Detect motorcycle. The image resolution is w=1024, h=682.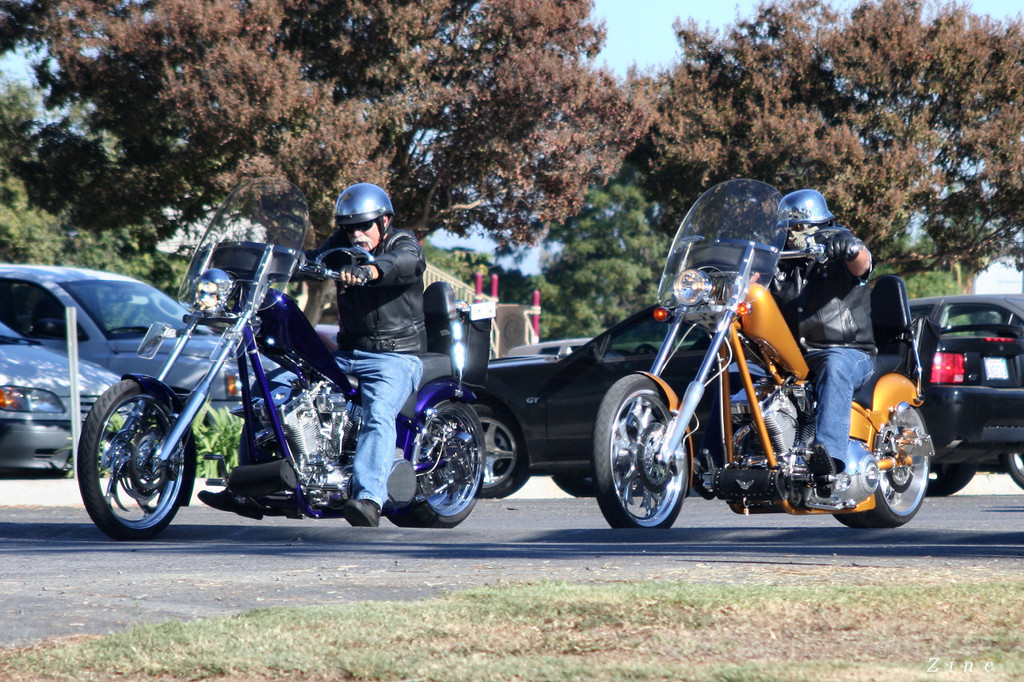
x1=78 y1=173 x2=489 y2=545.
